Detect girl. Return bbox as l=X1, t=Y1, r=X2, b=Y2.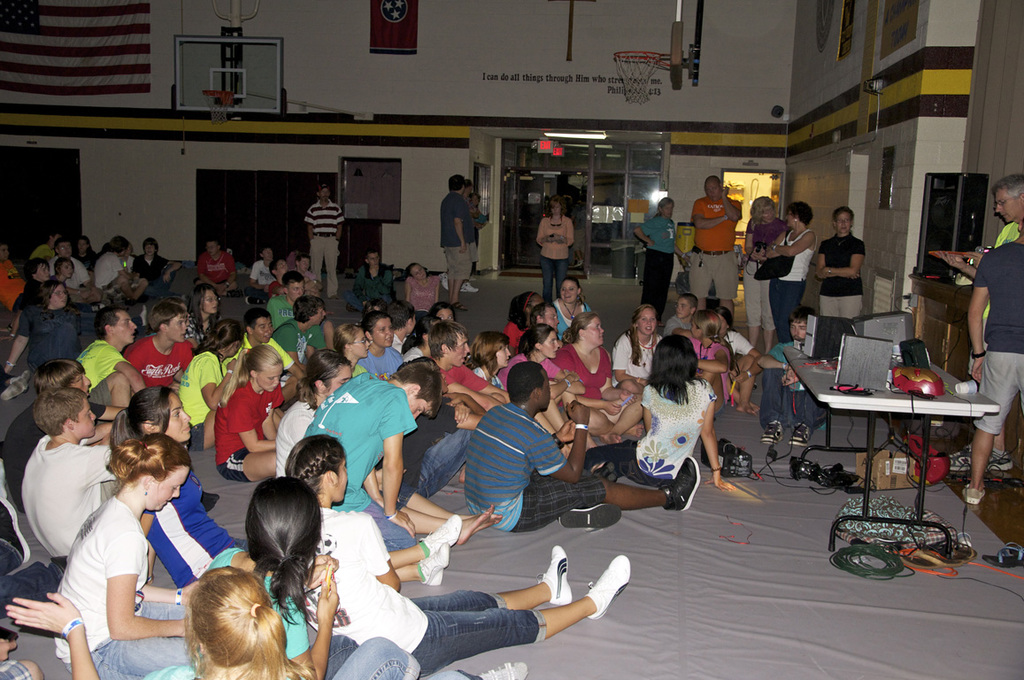
l=212, t=343, r=279, b=486.
